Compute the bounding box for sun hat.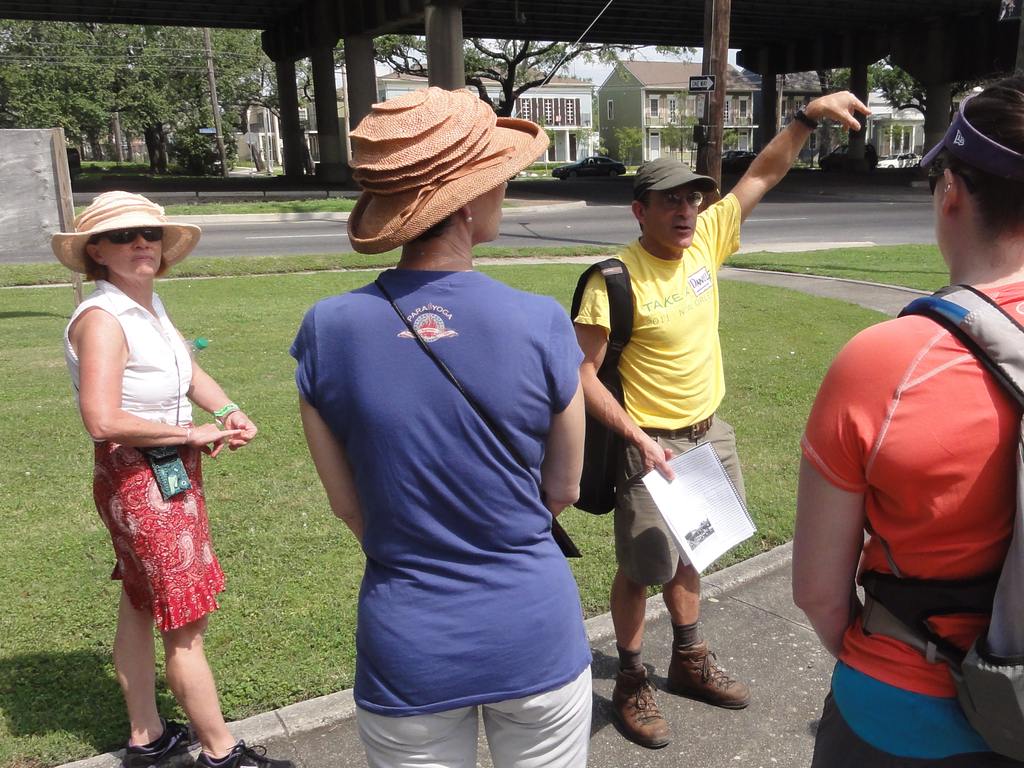
box=[627, 154, 719, 203].
